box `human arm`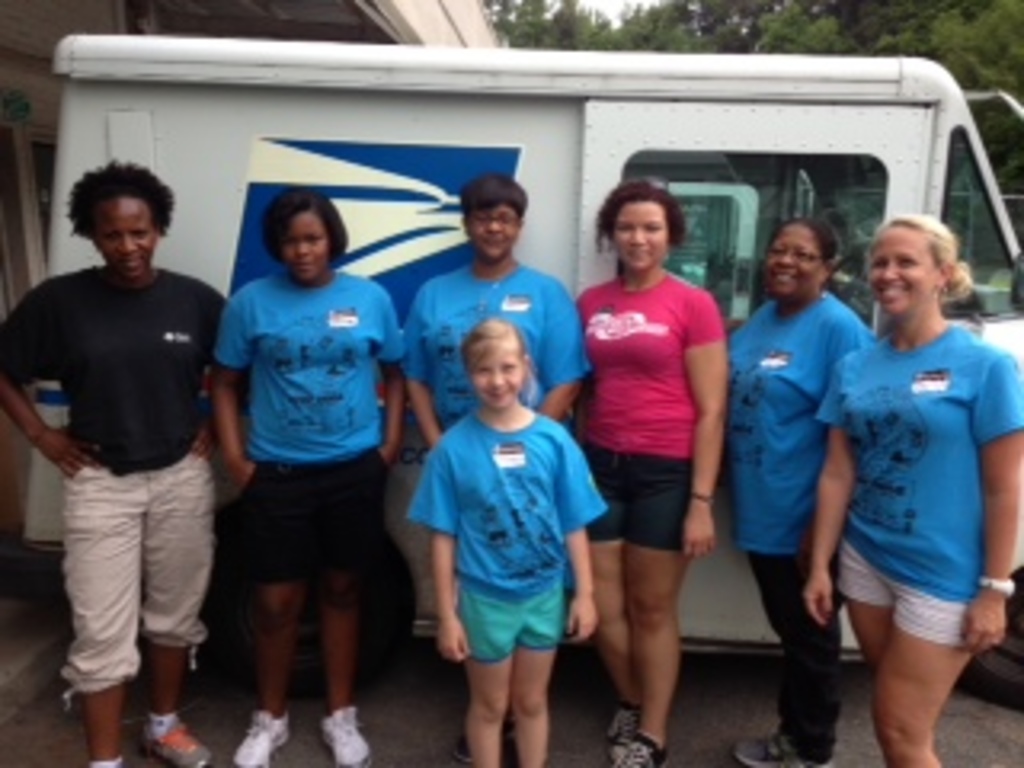
<region>563, 432, 602, 646</region>
